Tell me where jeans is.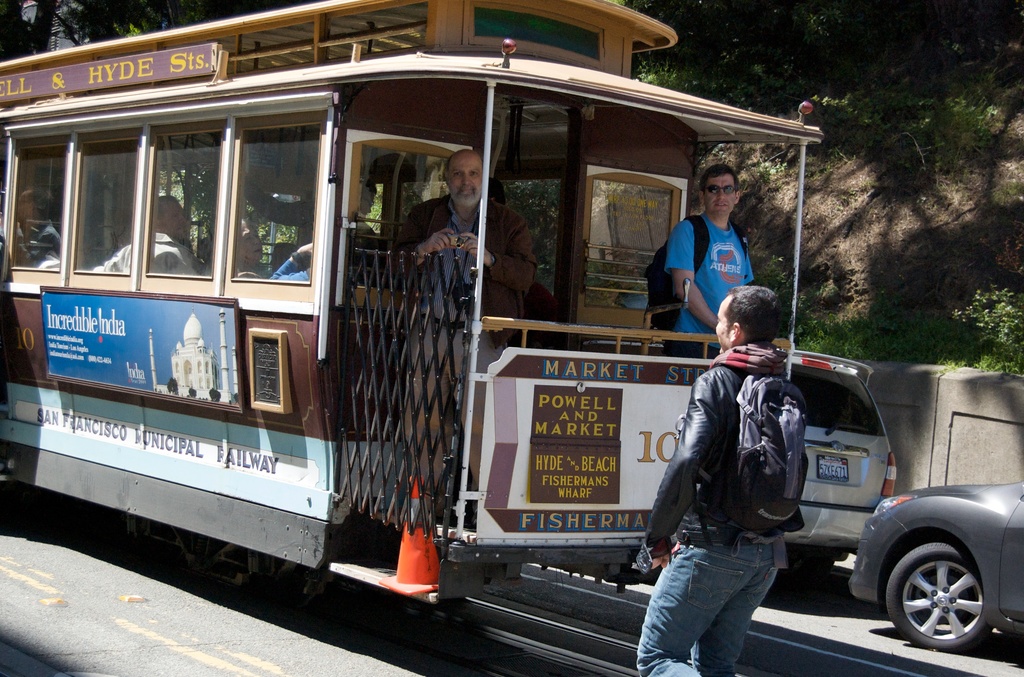
jeans is at {"x1": 646, "y1": 535, "x2": 803, "y2": 674}.
